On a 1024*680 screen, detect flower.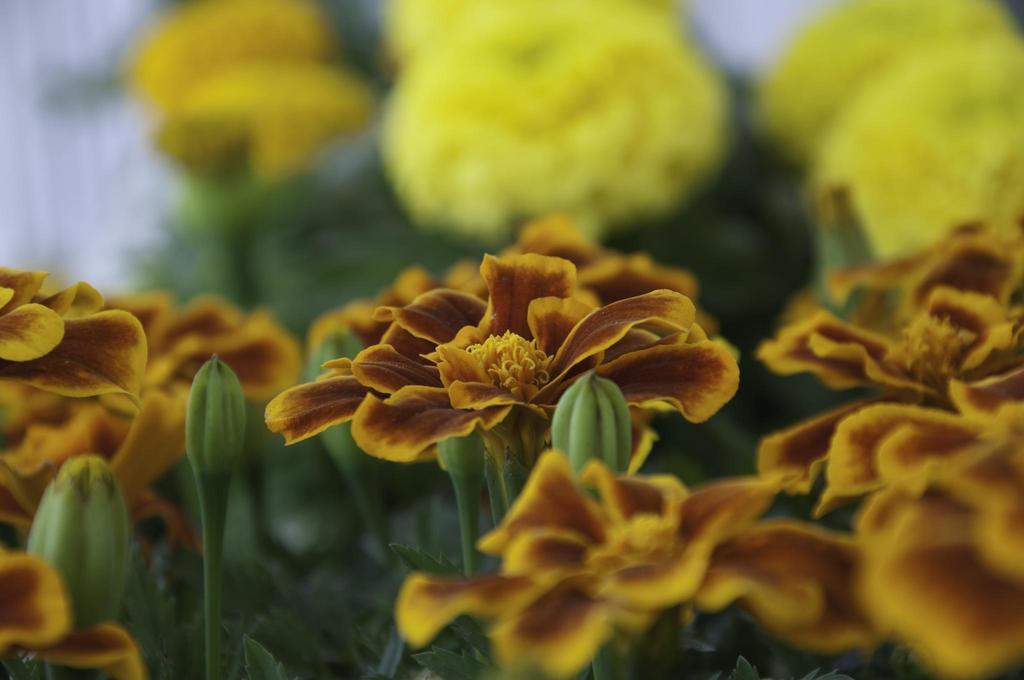
l=394, t=450, r=801, b=679.
